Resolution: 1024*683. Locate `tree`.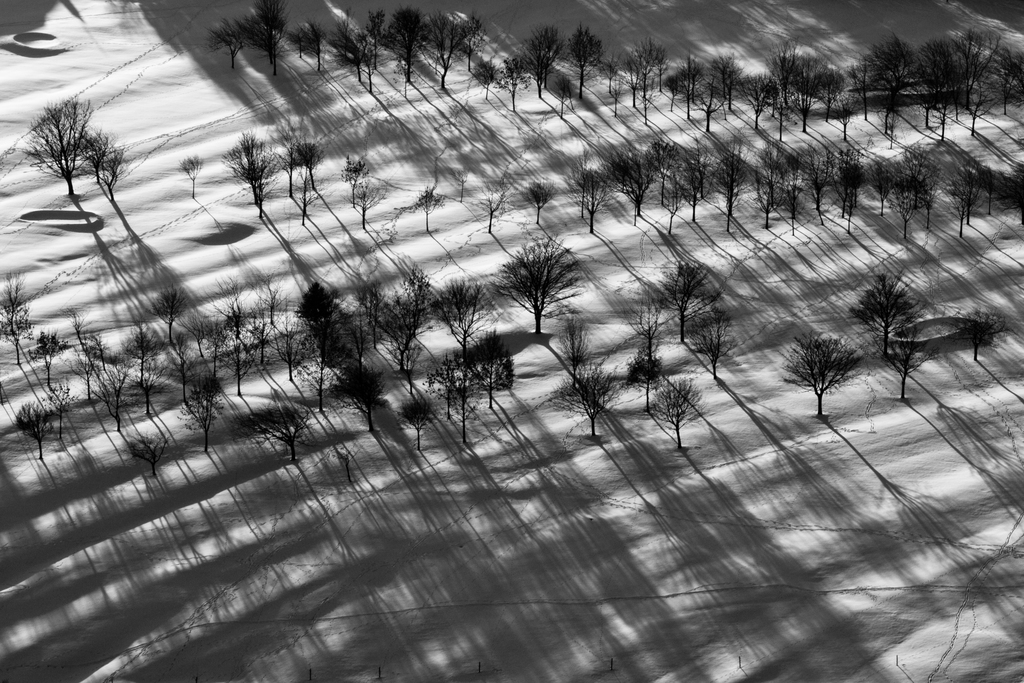
[118, 418, 172, 481].
